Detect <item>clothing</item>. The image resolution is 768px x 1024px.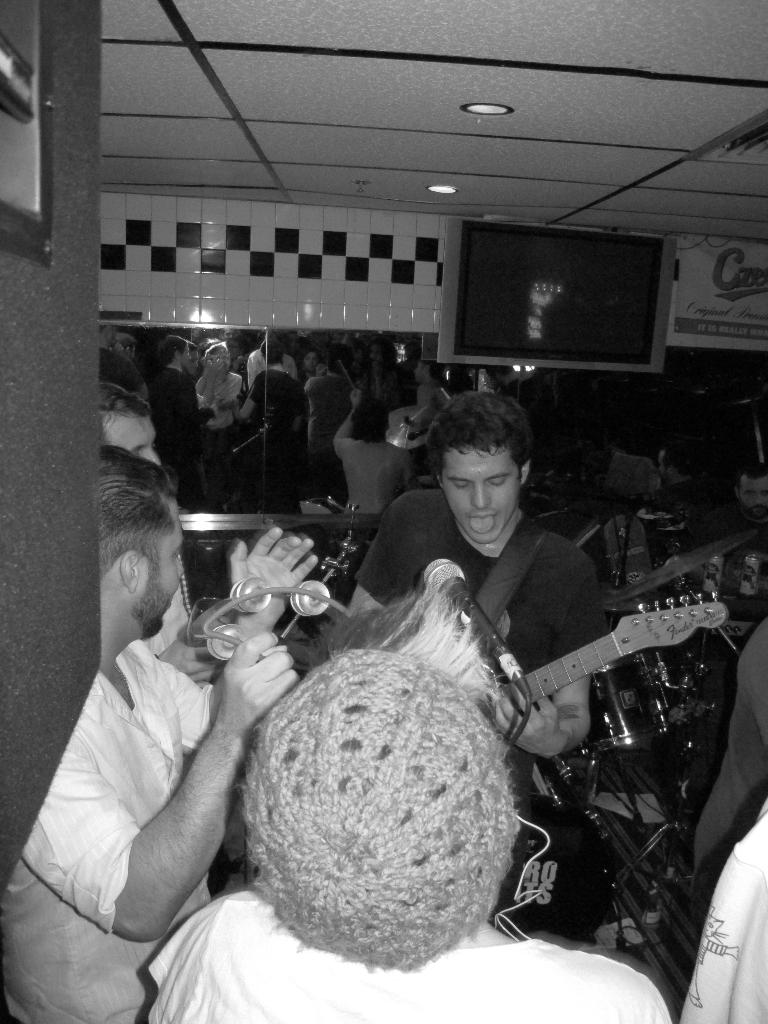
{"x1": 356, "y1": 505, "x2": 597, "y2": 915}.
